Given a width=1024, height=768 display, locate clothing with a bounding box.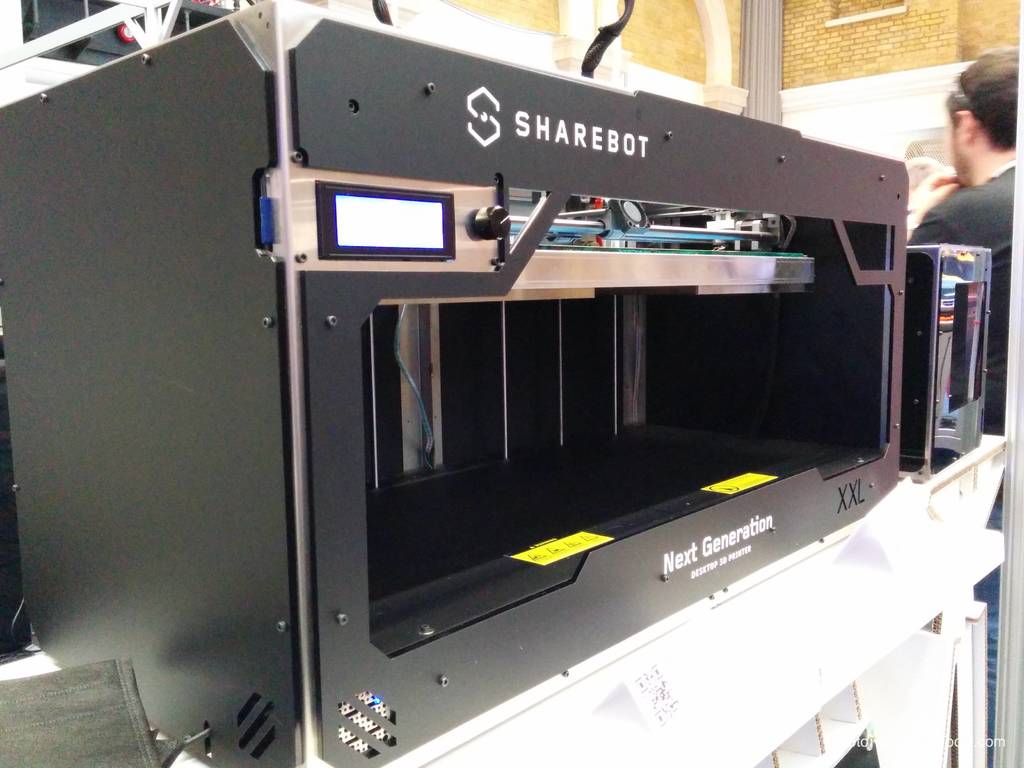
Located: 906:163:1019:434.
